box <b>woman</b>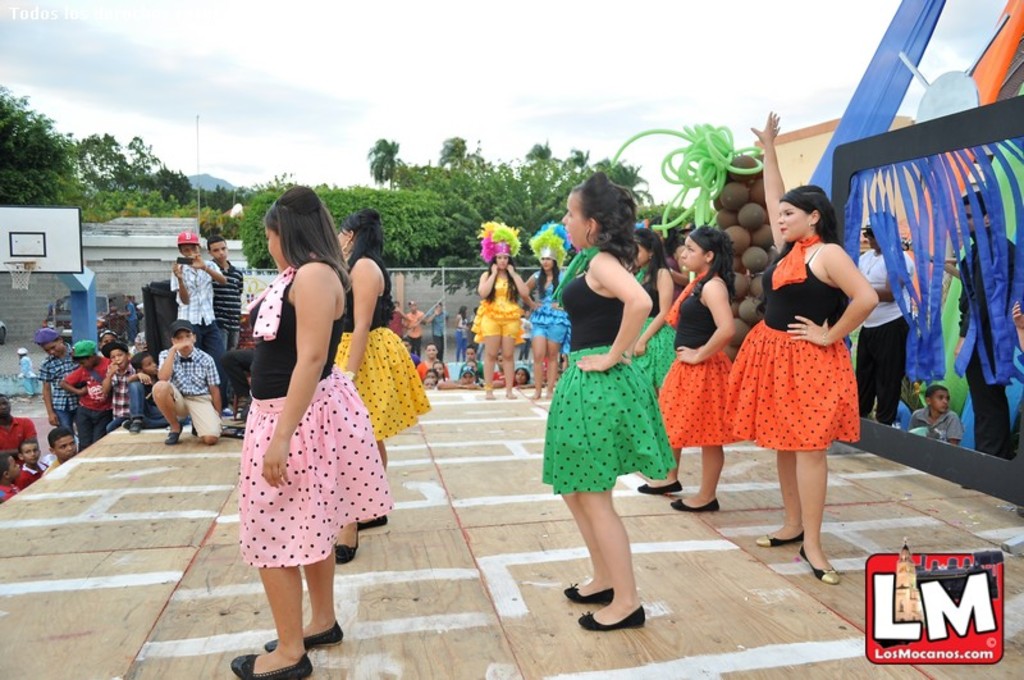
(x1=521, y1=222, x2=572, y2=400)
